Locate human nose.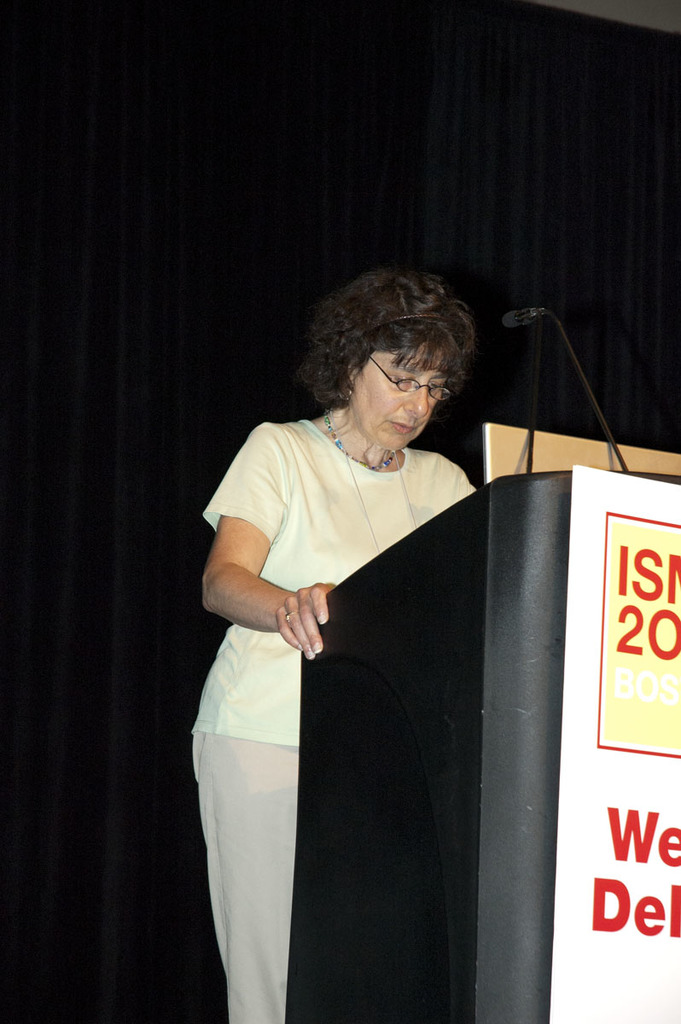
Bounding box: [402,377,430,416].
